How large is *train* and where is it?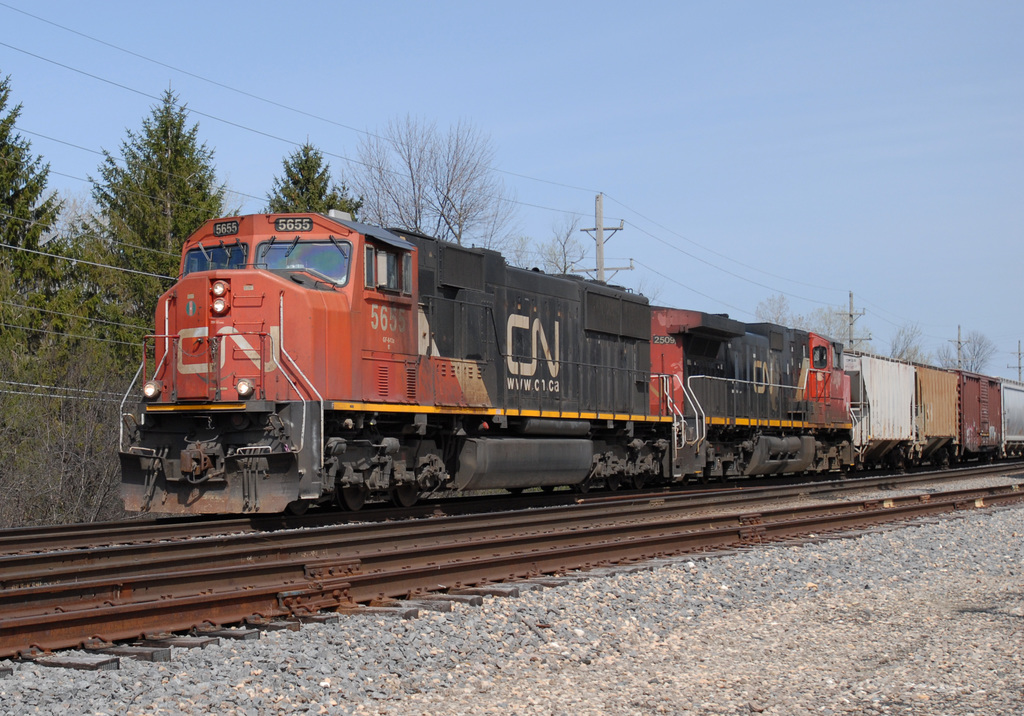
Bounding box: pyautogui.locateOnScreen(116, 209, 1023, 520).
